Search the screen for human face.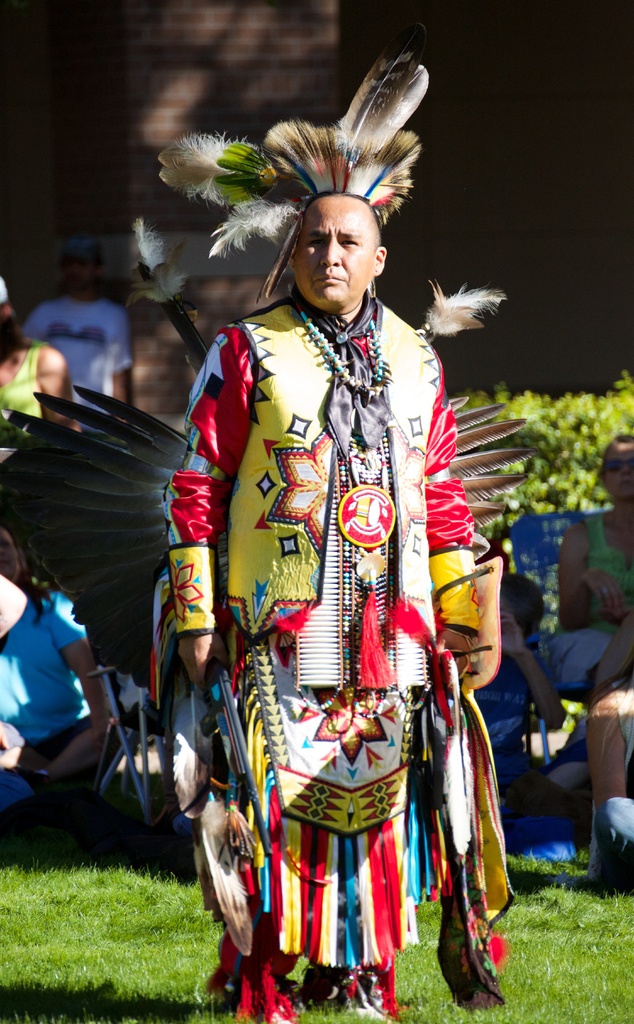
Found at (289,209,371,314).
